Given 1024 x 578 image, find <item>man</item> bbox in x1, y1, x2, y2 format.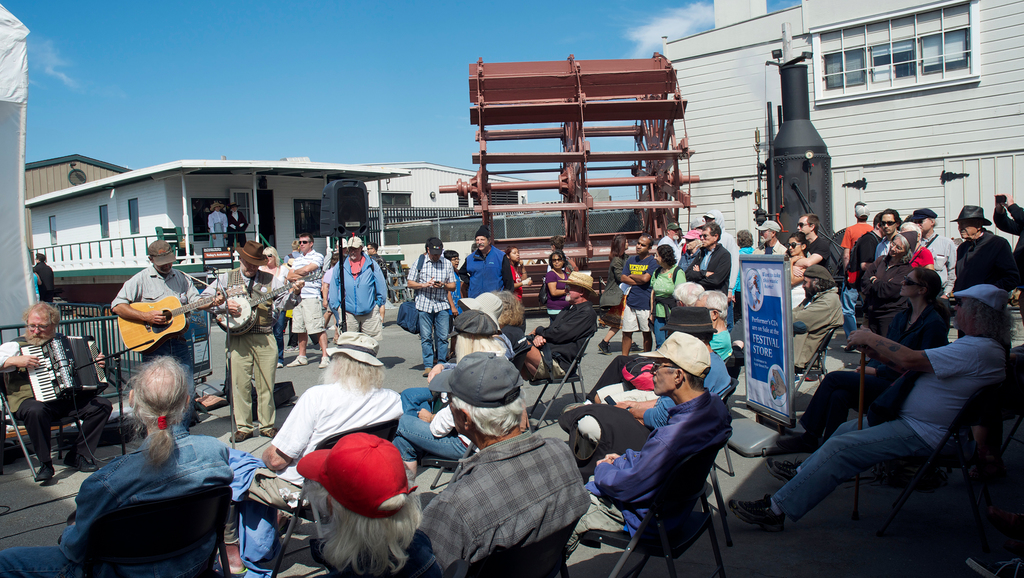
115, 239, 230, 404.
